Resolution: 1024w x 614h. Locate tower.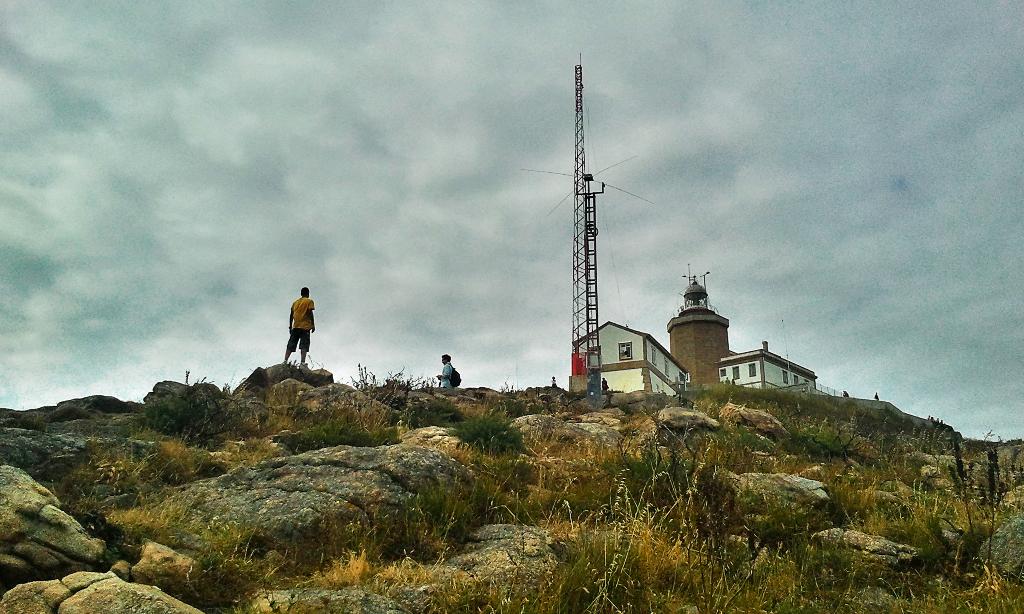
{"x1": 541, "y1": 54, "x2": 643, "y2": 384}.
